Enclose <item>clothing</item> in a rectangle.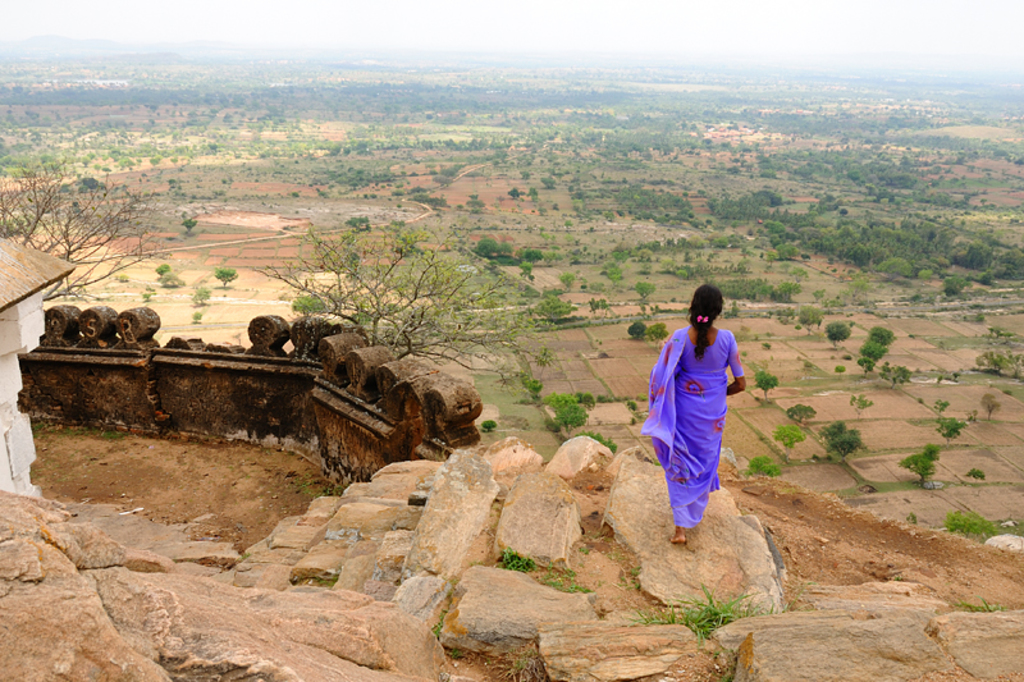
Rect(640, 328, 742, 532).
